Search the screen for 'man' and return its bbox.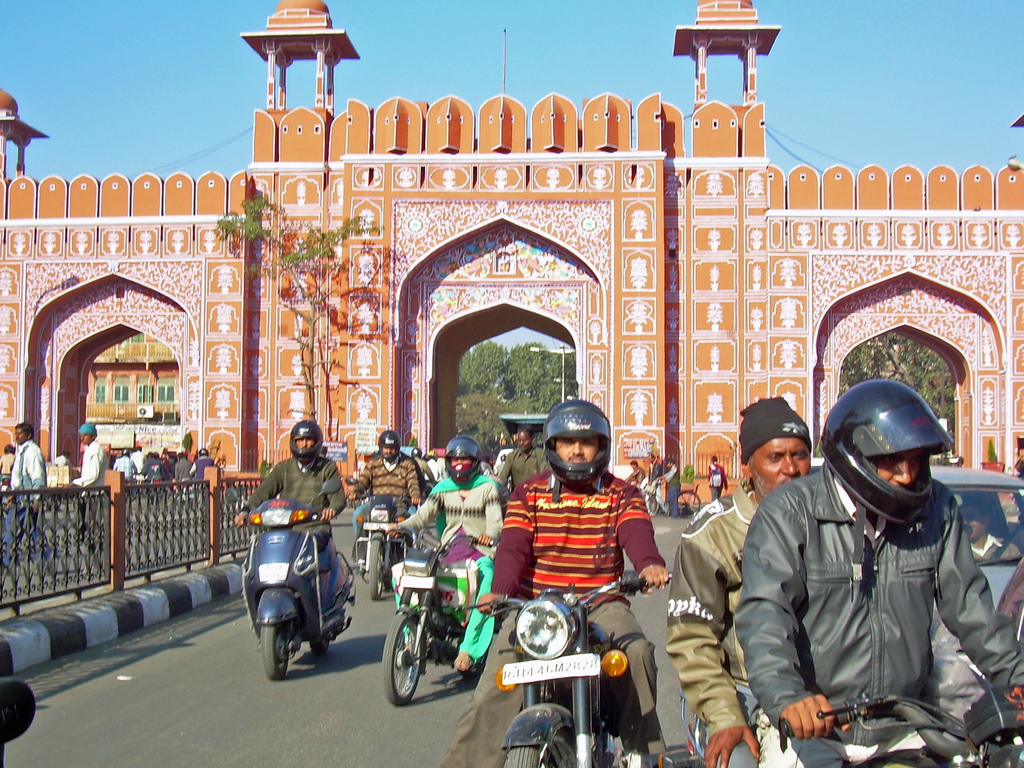
Found: {"x1": 668, "y1": 397, "x2": 812, "y2": 767}.
